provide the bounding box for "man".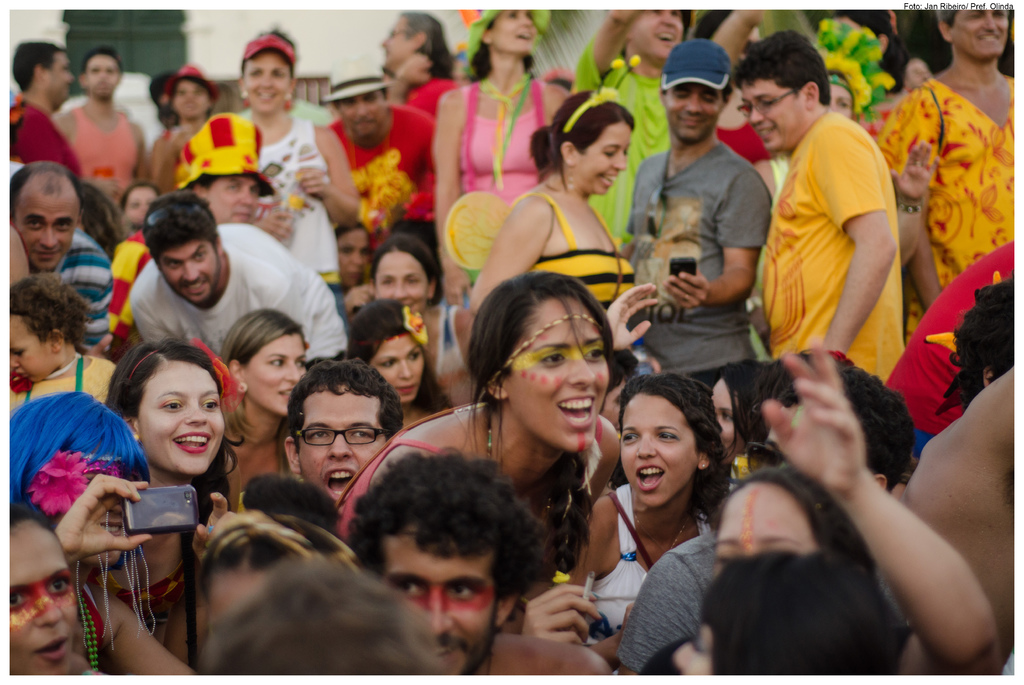
<bbox>57, 43, 146, 188</bbox>.
